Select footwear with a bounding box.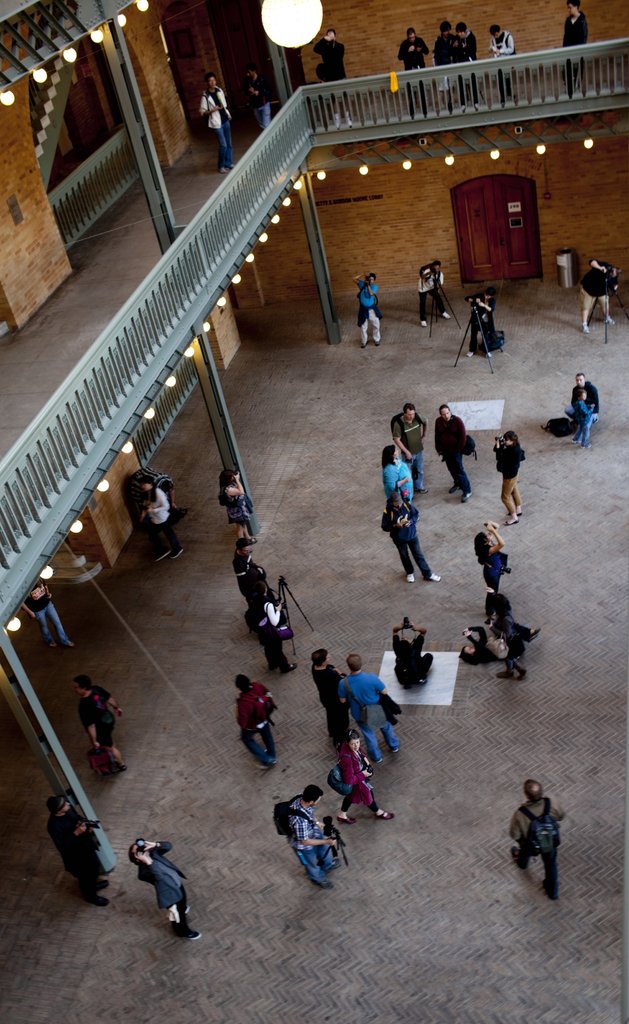
{"x1": 337, "y1": 814, "x2": 354, "y2": 824}.
